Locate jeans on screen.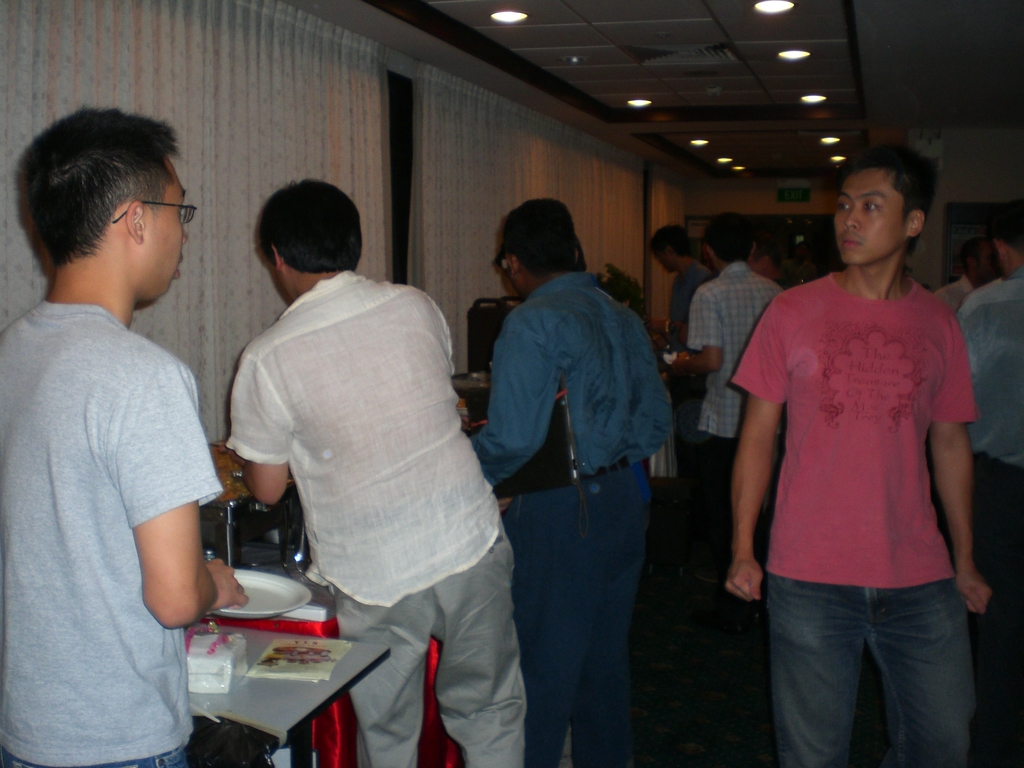
On screen at (x1=7, y1=742, x2=193, y2=767).
